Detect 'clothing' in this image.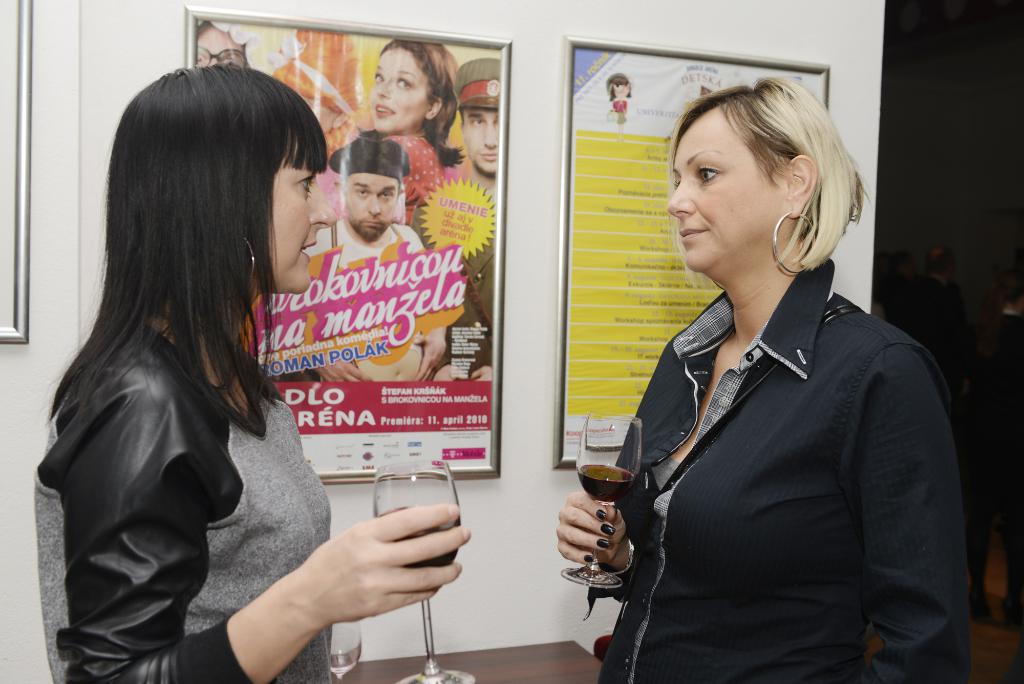
Detection: 300 217 428 361.
